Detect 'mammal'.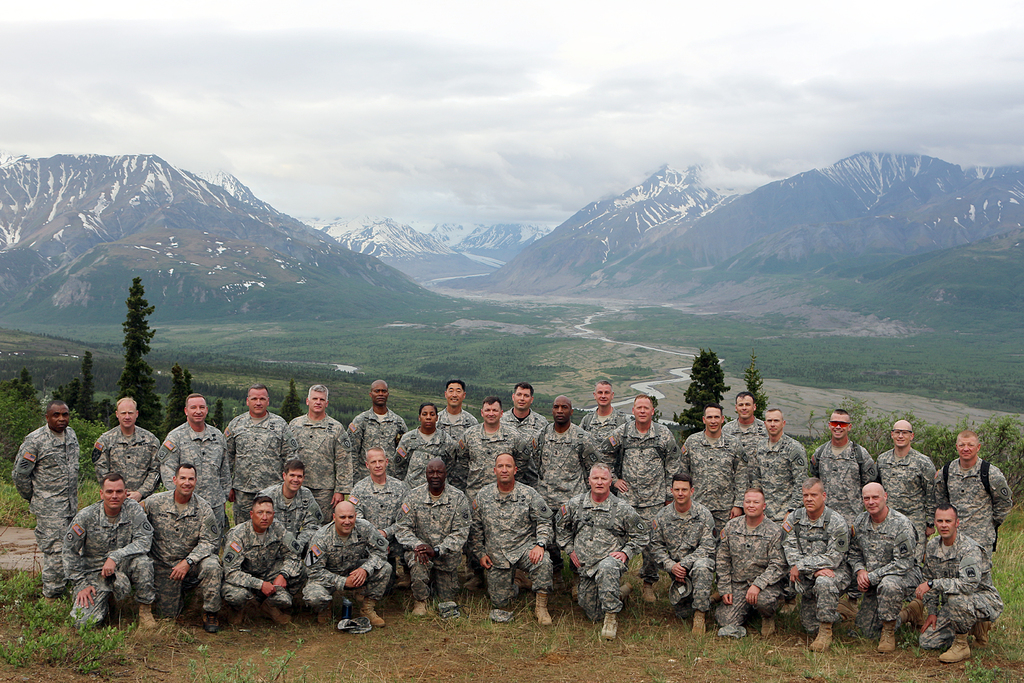
Detected at x1=470, y1=455, x2=556, y2=626.
